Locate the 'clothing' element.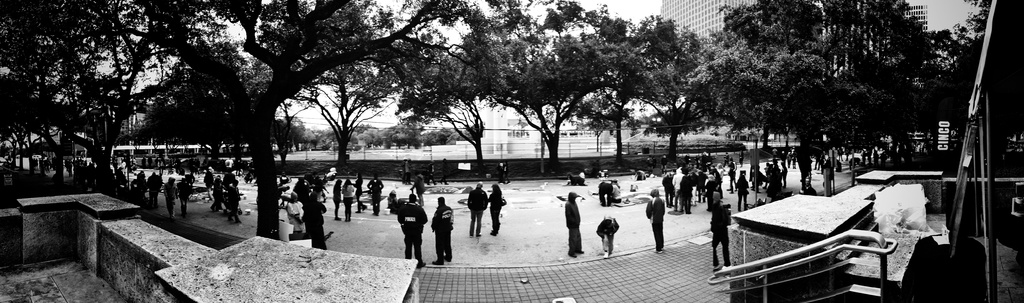
Element bbox: BBox(301, 208, 325, 255).
